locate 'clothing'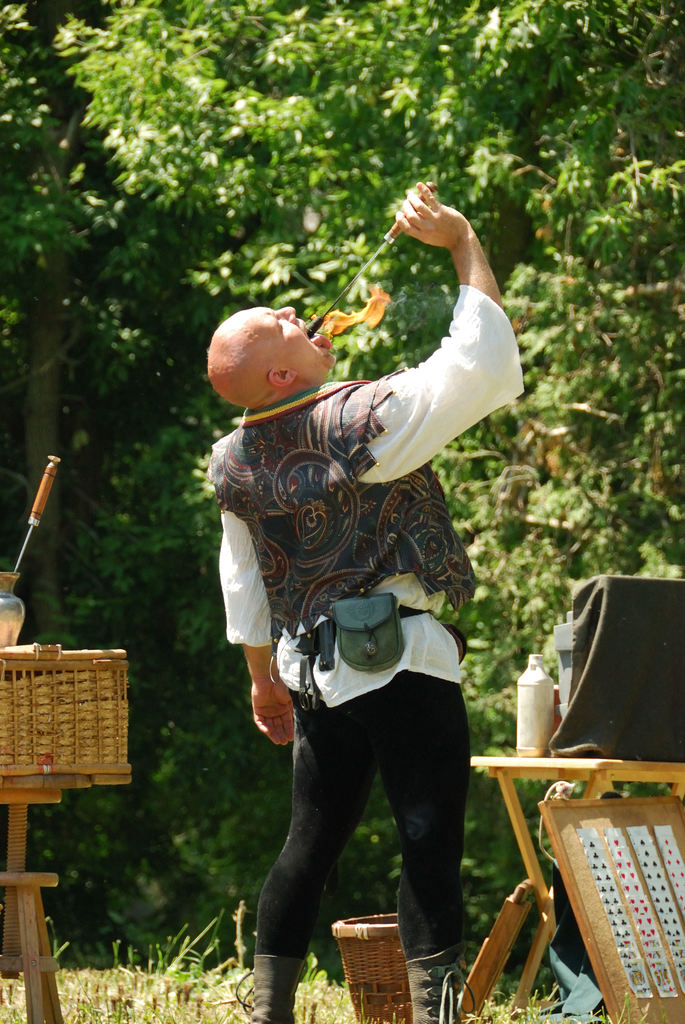
l=220, t=301, r=501, b=913
